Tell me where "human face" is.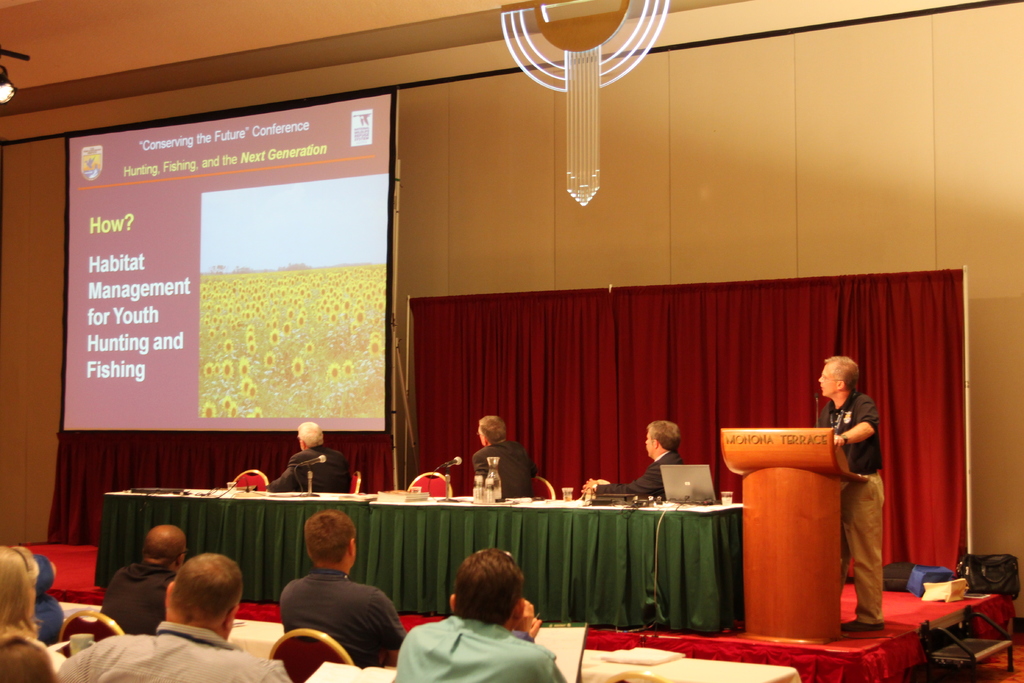
"human face" is at x1=817 y1=365 x2=838 y2=396.
